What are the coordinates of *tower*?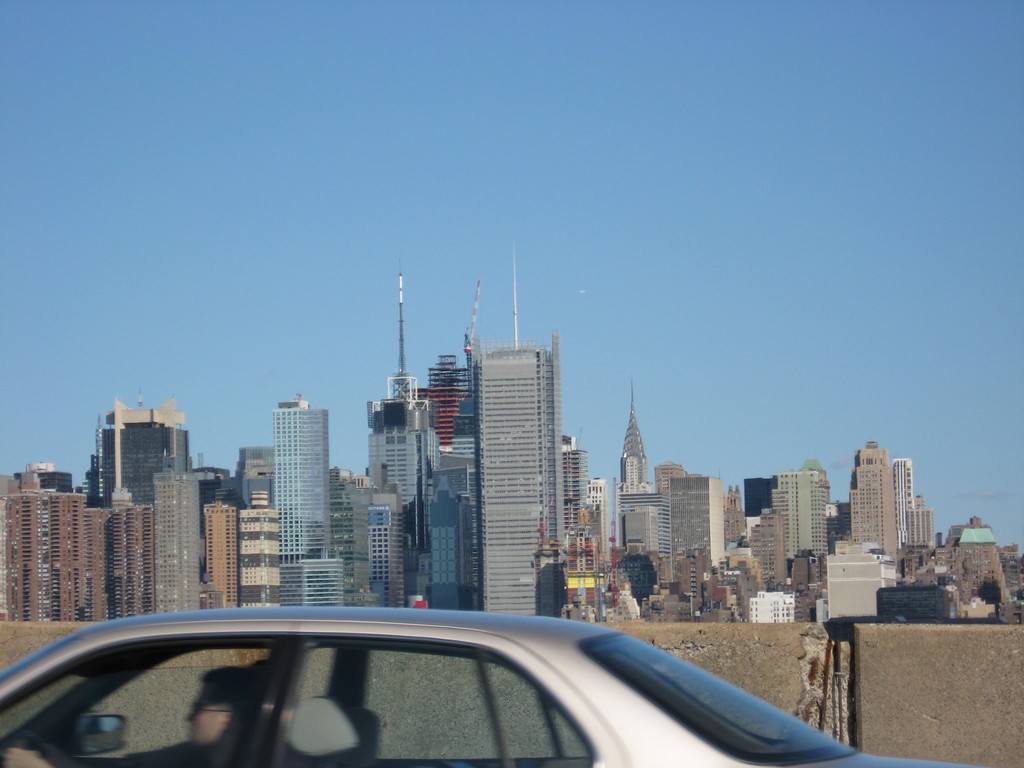
bbox=(892, 461, 912, 550).
